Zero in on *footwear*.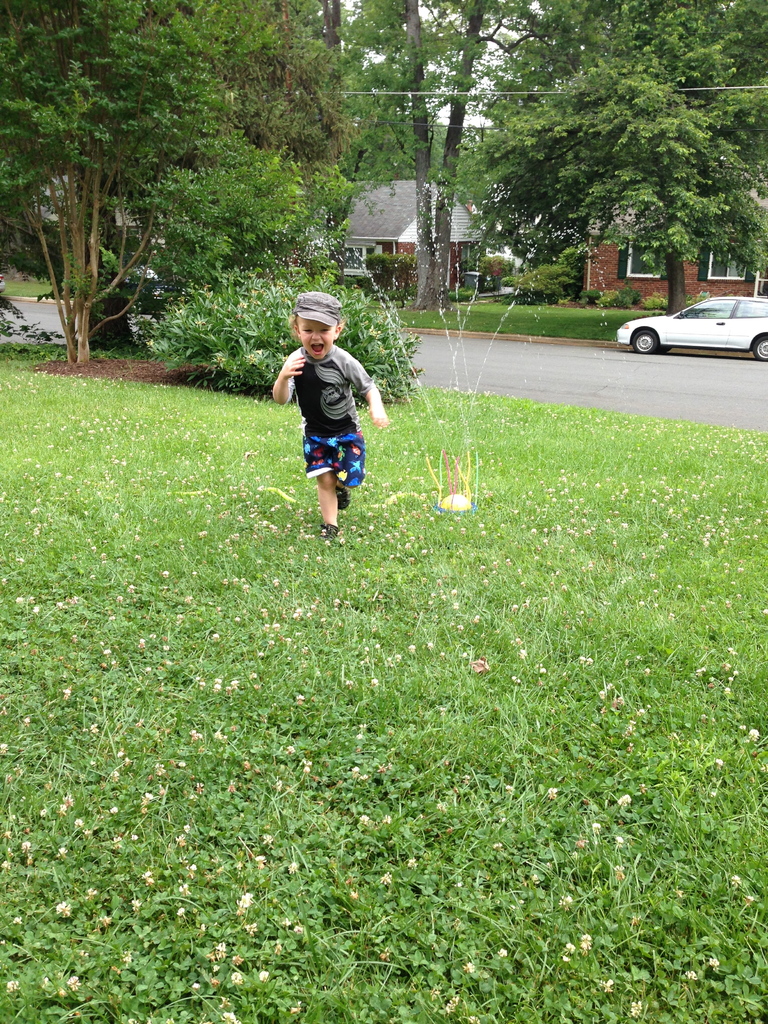
Zeroed in: x1=335, y1=481, x2=353, y2=506.
